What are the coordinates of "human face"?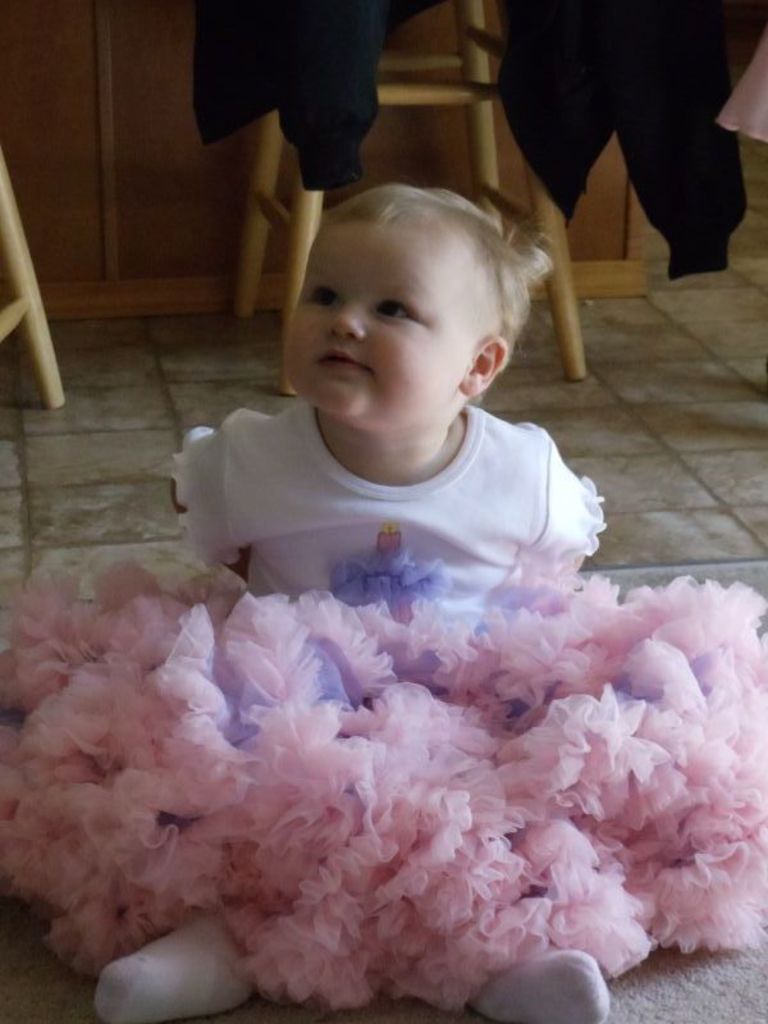
<region>293, 211, 485, 430</region>.
